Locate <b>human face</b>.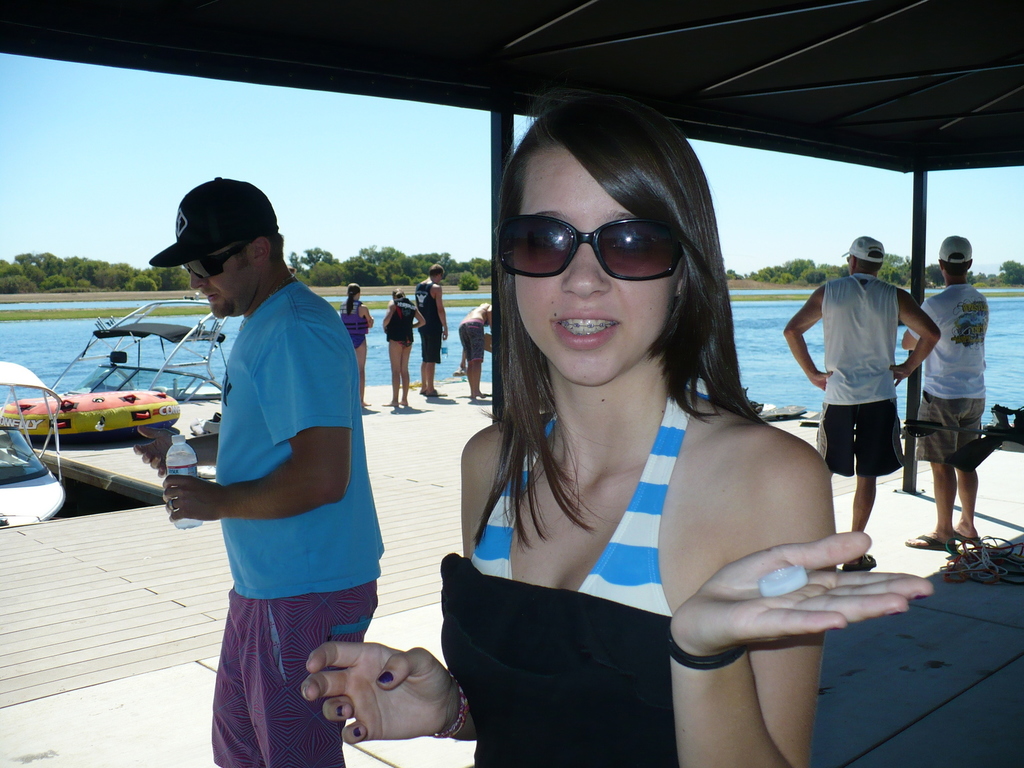
Bounding box: bbox=[181, 254, 253, 317].
